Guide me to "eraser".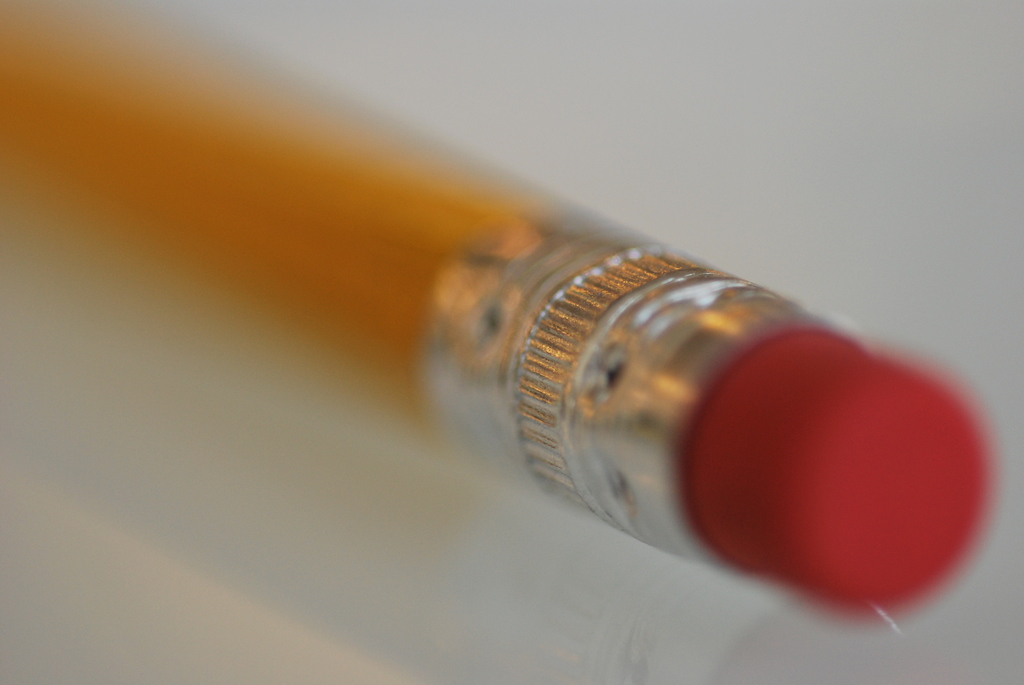
Guidance: l=681, t=329, r=989, b=610.
